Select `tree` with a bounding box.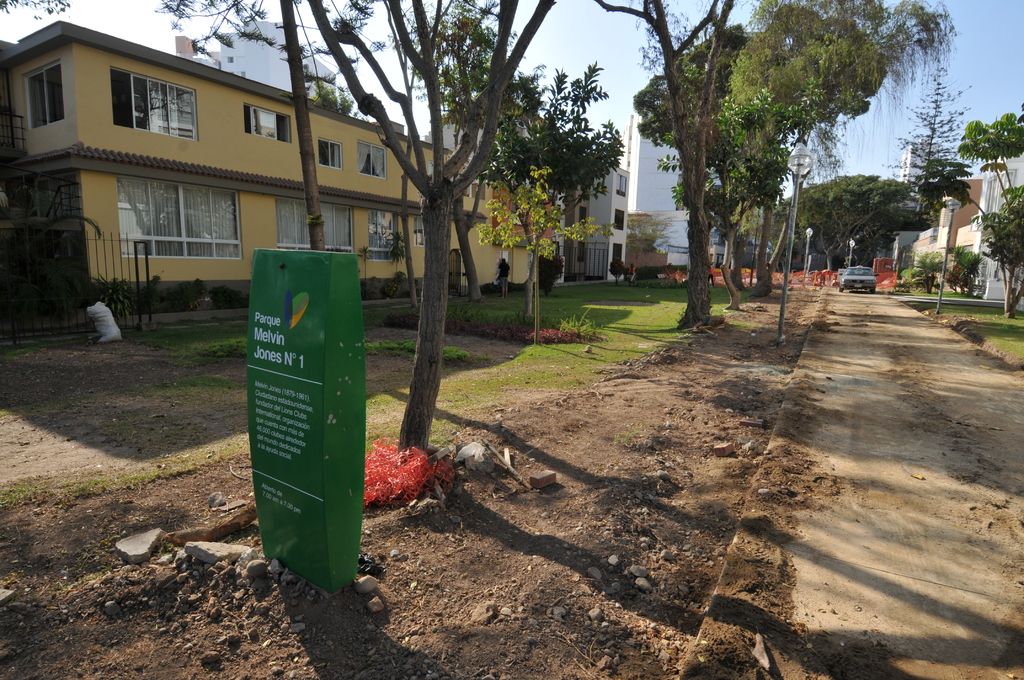
[left=0, top=0, right=75, bottom=20].
